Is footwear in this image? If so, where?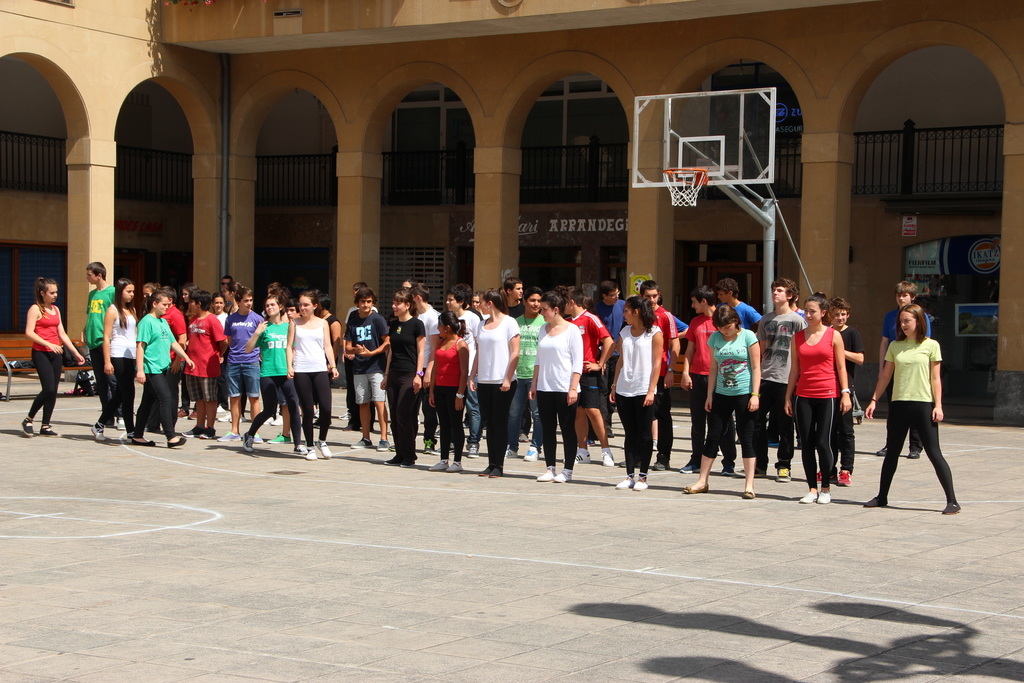
Yes, at x1=740, y1=488, x2=758, y2=501.
